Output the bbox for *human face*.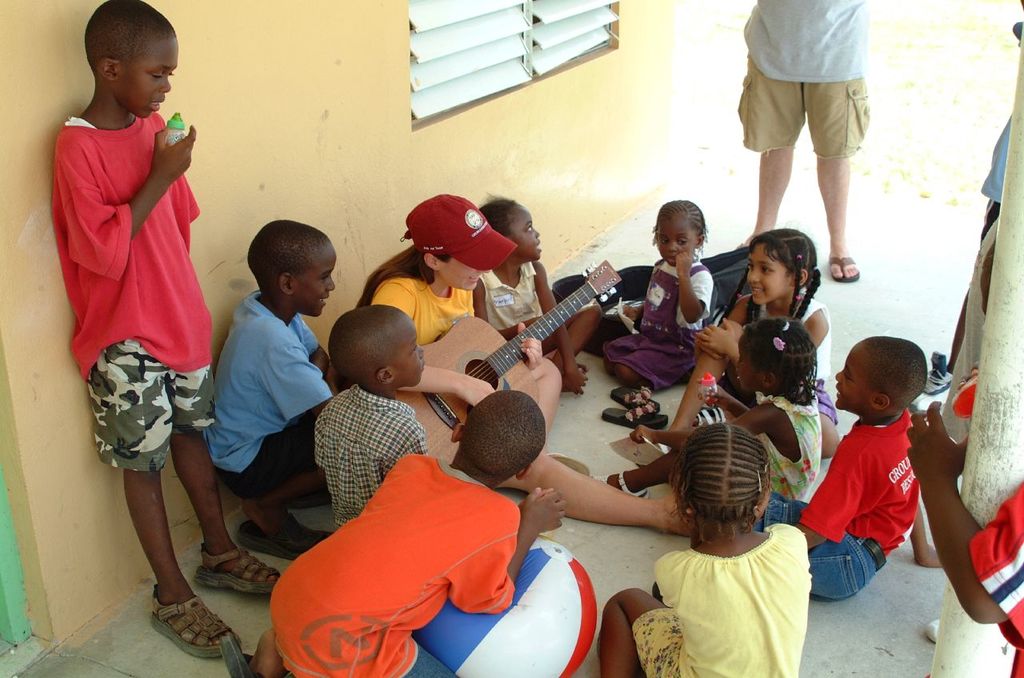
bbox(743, 247, 800, 301).
